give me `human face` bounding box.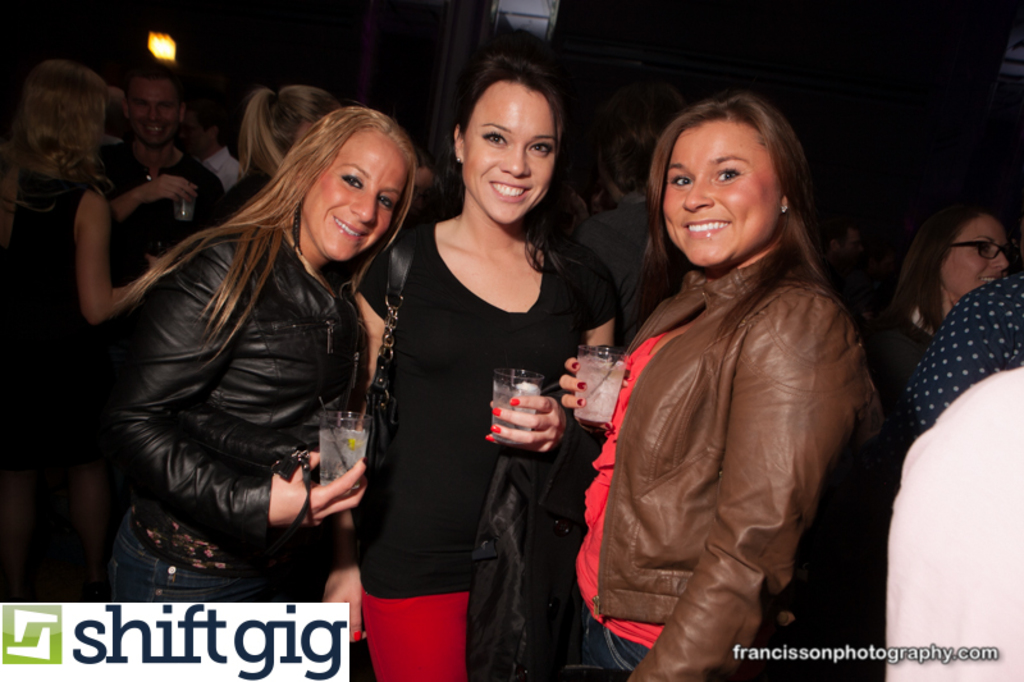
left=300, top=132, right=404, bottom=260.
